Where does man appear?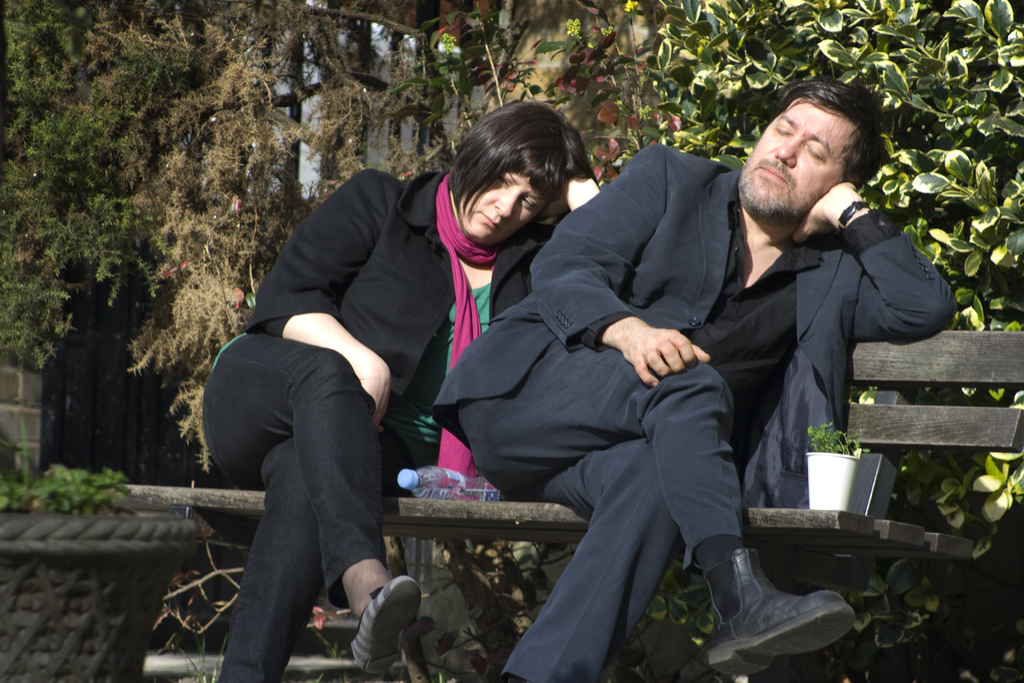
Appears at (left=424, top=99, right=922, bottom=654).
